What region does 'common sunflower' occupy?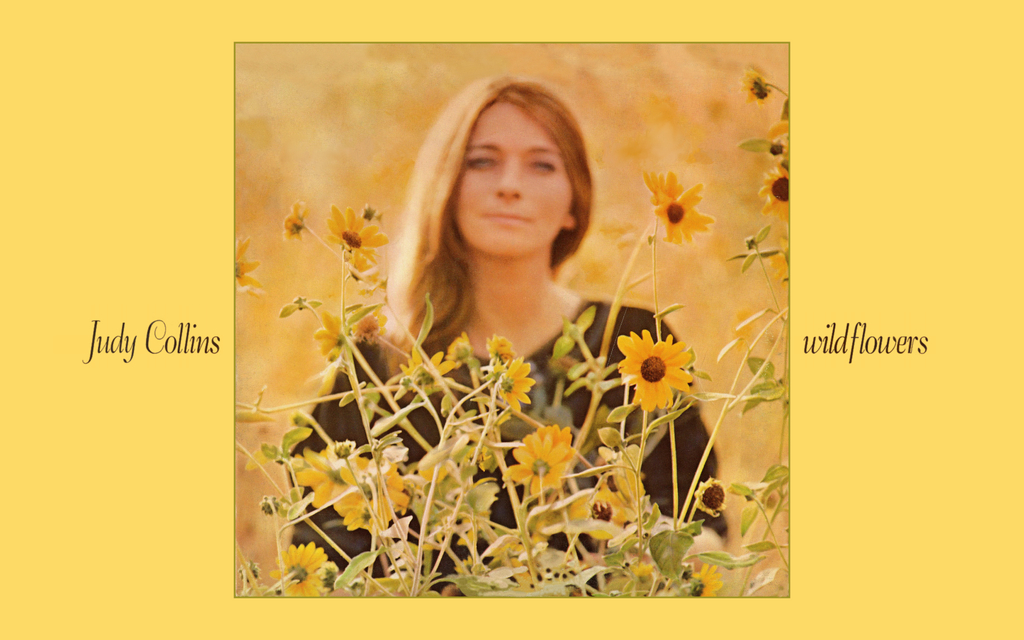
select_region(321, 202, 388, 274).
